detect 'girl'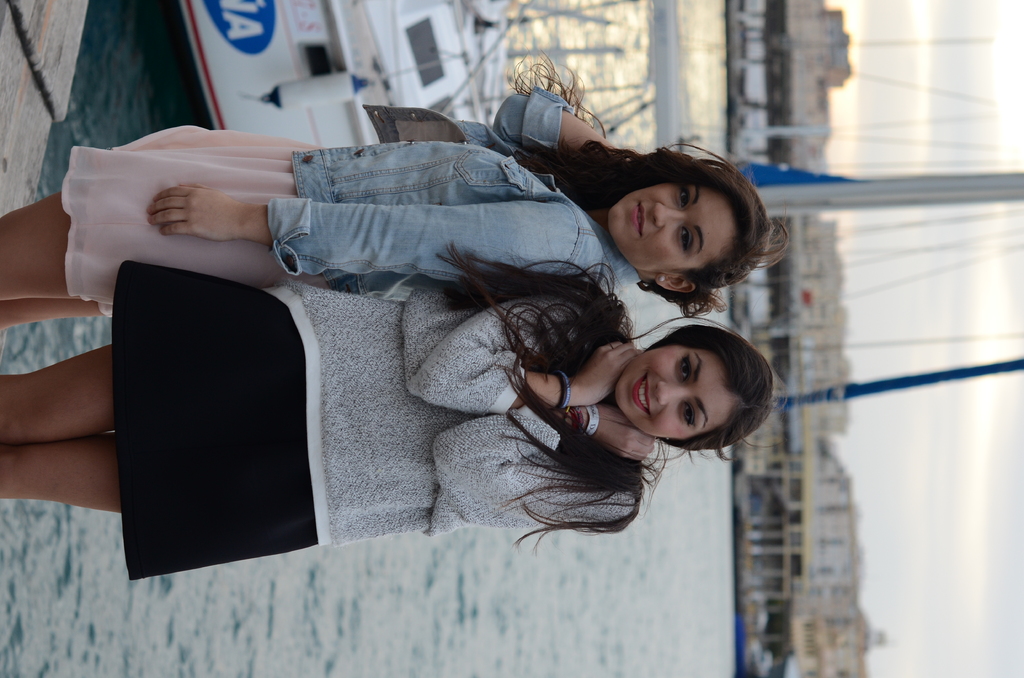
locate(0, 262, 771, 577)
